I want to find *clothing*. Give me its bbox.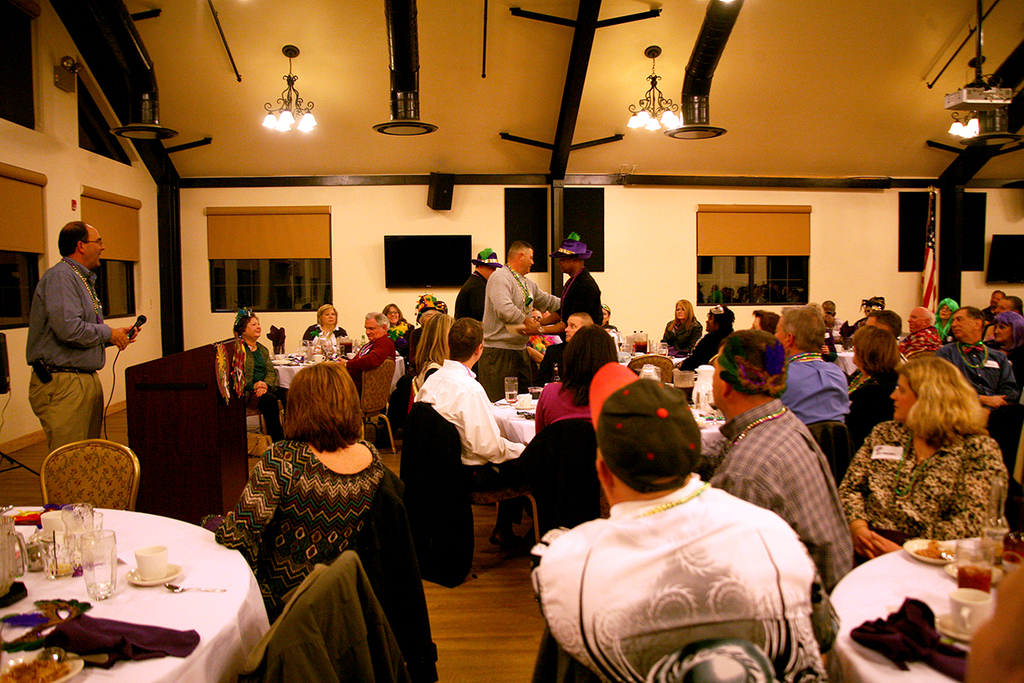
locate(298, 318, 347, 352).
